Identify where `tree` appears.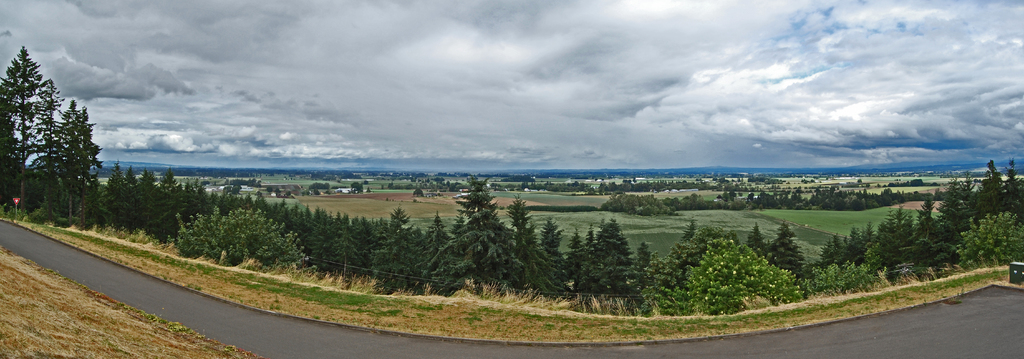
Appears at (961, 210, 1023, 267).
